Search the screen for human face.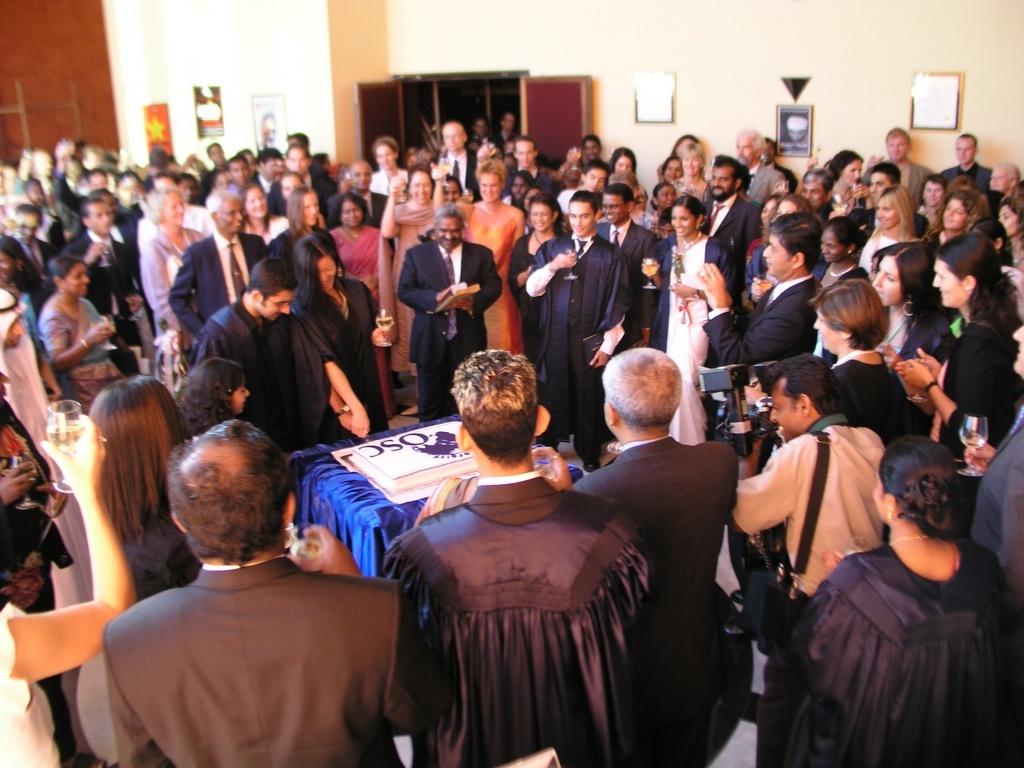
Found at bbox=(260, 288, 290, 319).
